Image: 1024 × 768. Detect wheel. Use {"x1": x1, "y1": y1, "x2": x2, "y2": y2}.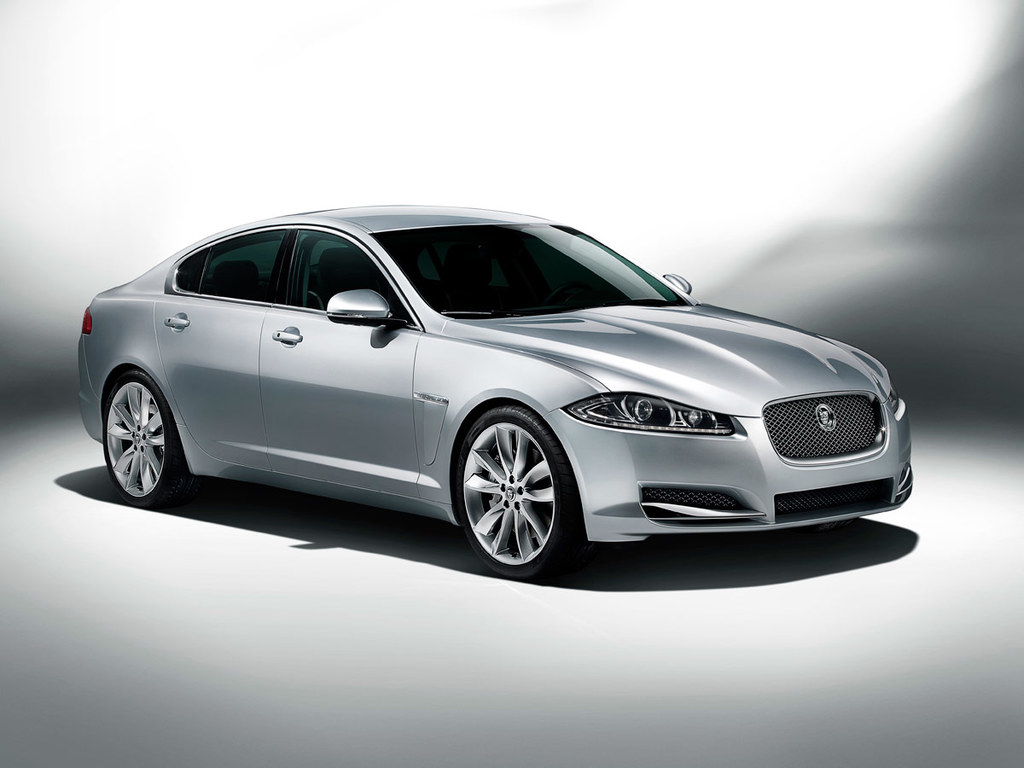
{"x1": 457, "y1": 410, "x2": 579, "y2": 580}.
